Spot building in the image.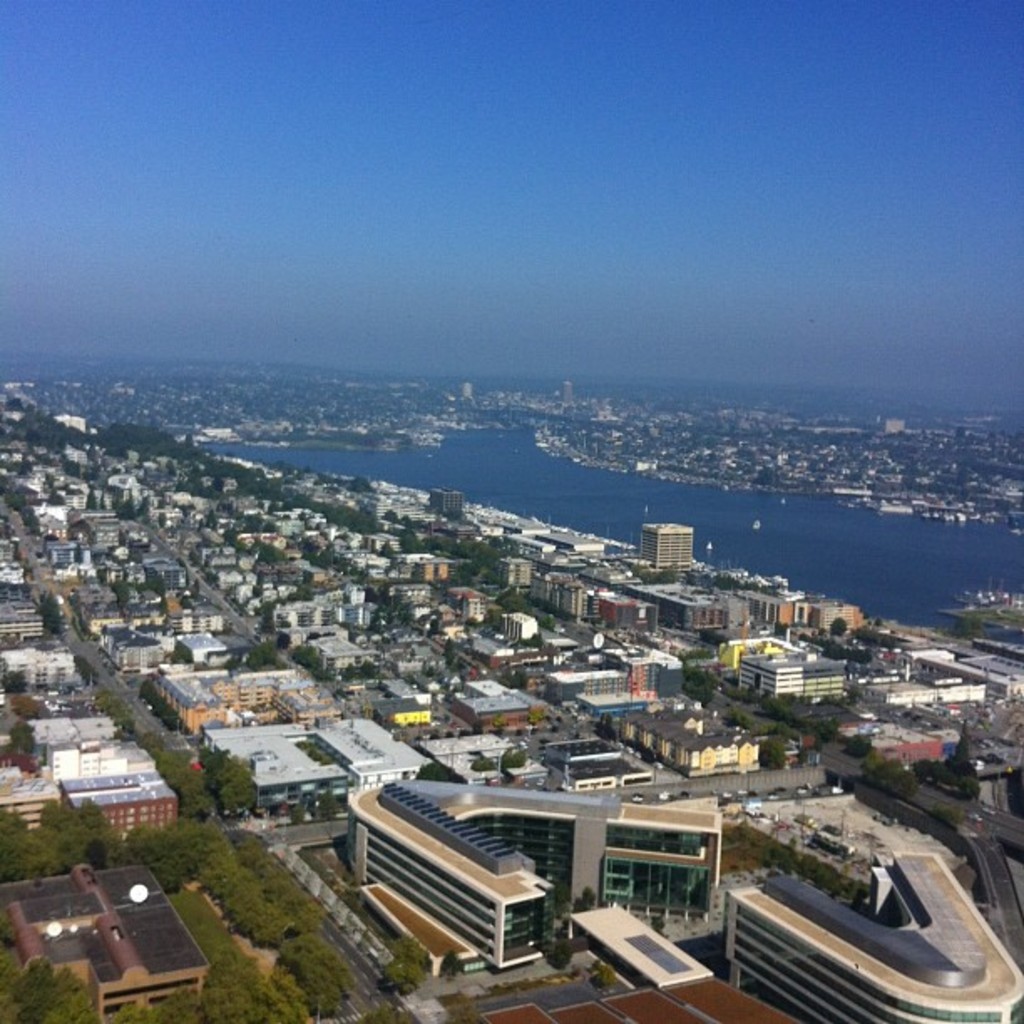
building found at 7:872:207:1022.
